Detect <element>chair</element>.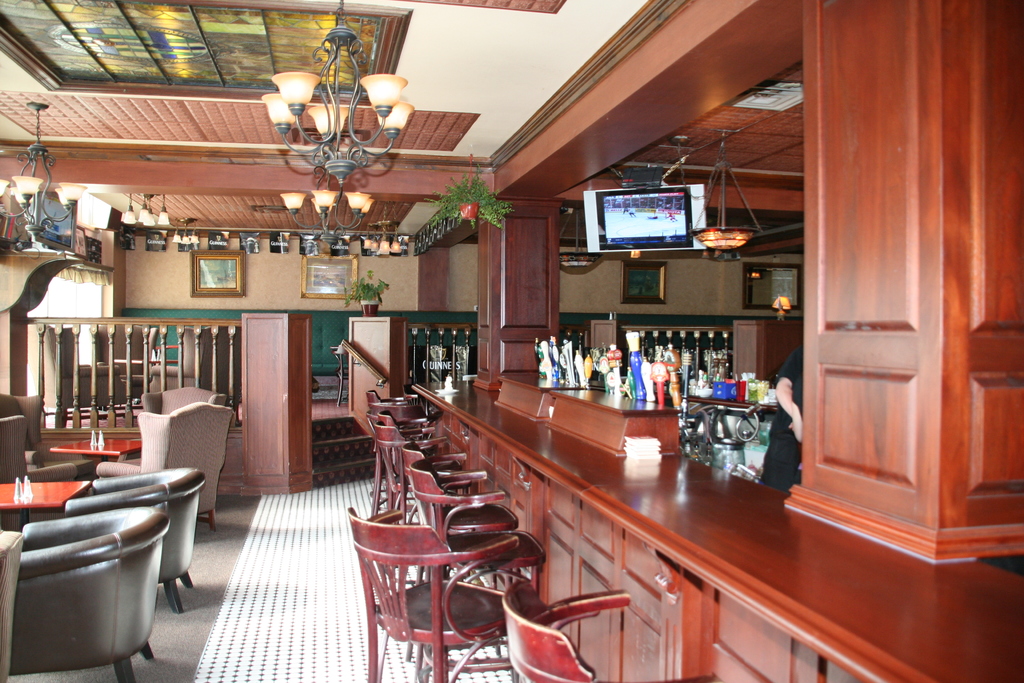
Detected at (61, 467, 206, 614).
